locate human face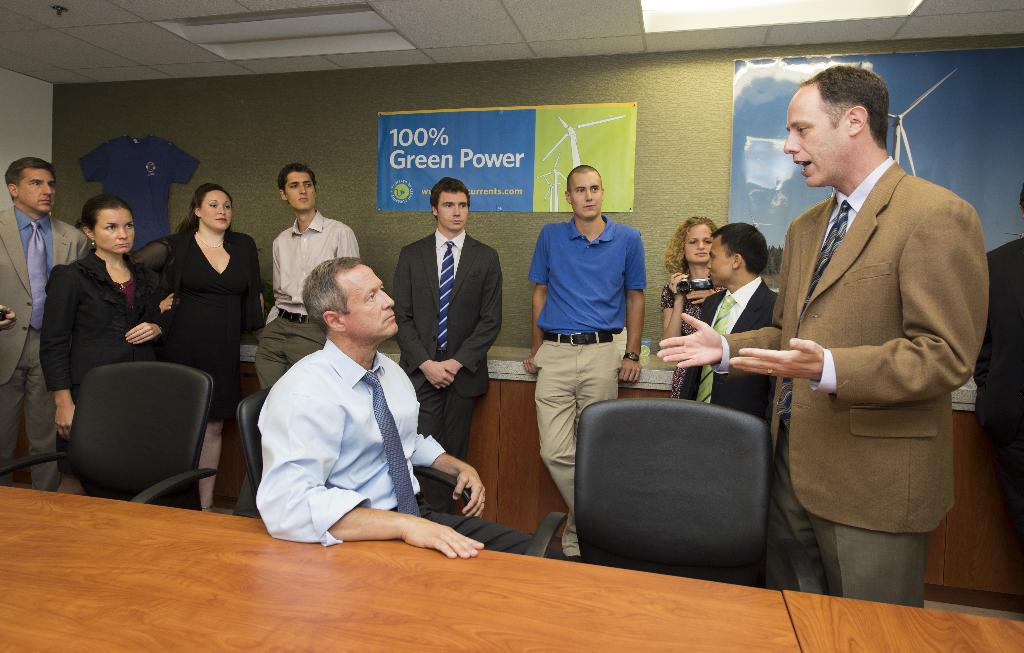
box(685, 226, 712, 264)
